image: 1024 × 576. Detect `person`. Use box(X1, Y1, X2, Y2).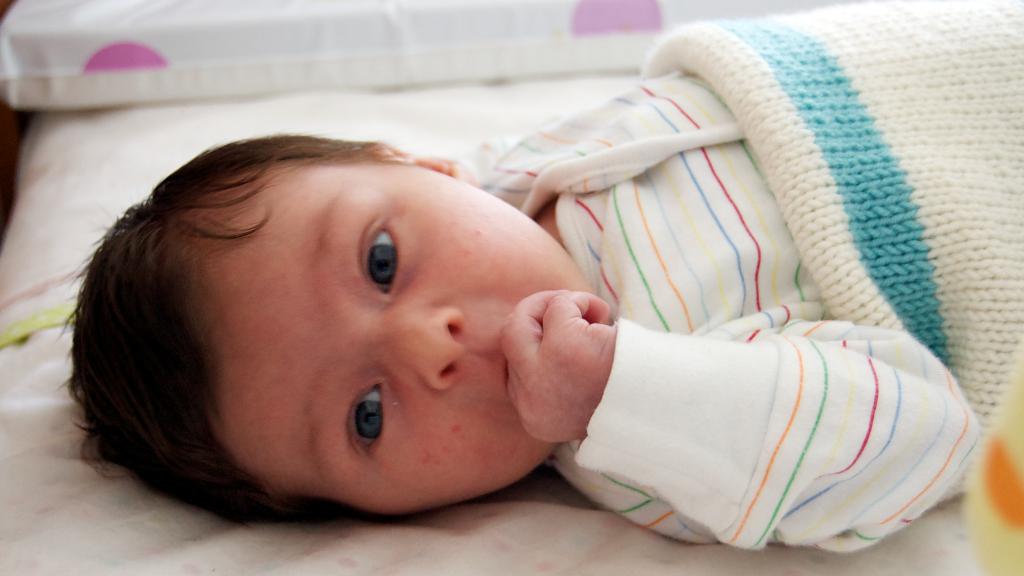
box(67, 0, 1023, 552).
